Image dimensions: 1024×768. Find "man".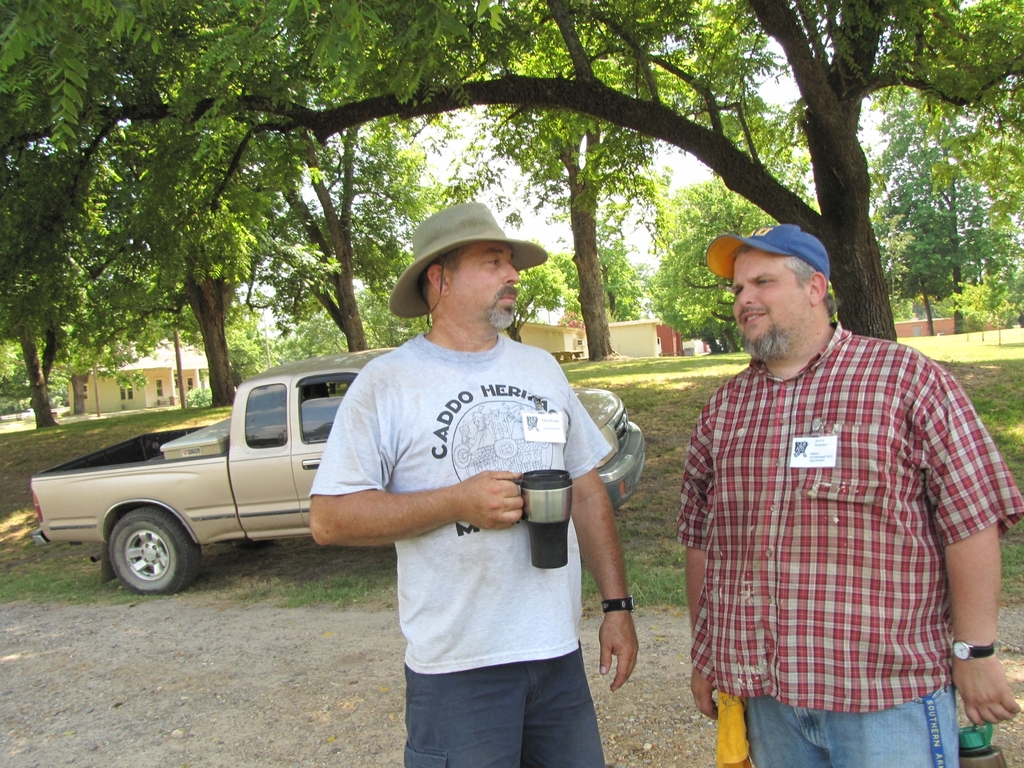
box(310, 204, 638, 767).
